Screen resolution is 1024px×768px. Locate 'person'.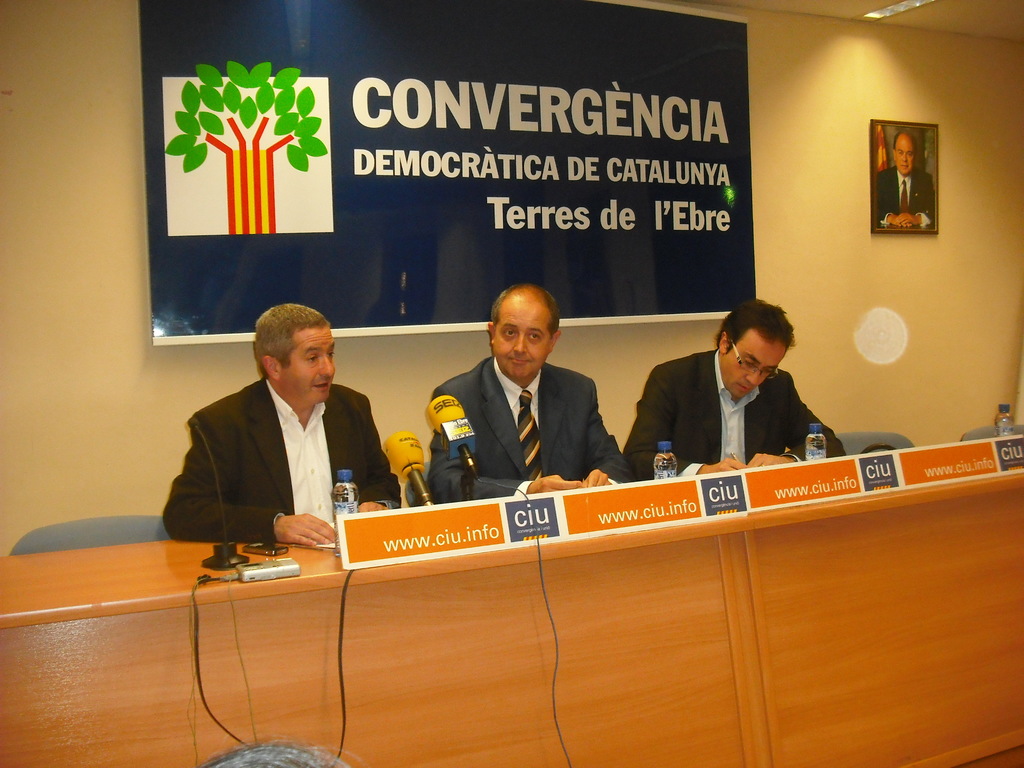
(625, 292, 851, 481).
